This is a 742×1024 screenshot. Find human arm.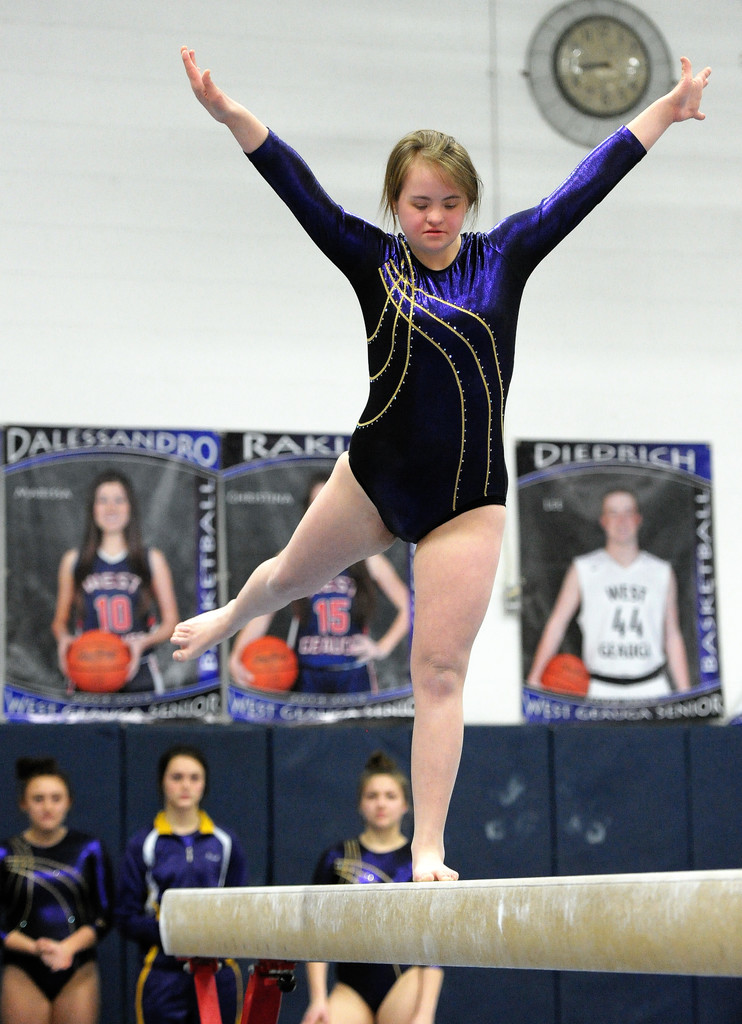
Bounding box: <region>540, 49, 713, 266</region>.
